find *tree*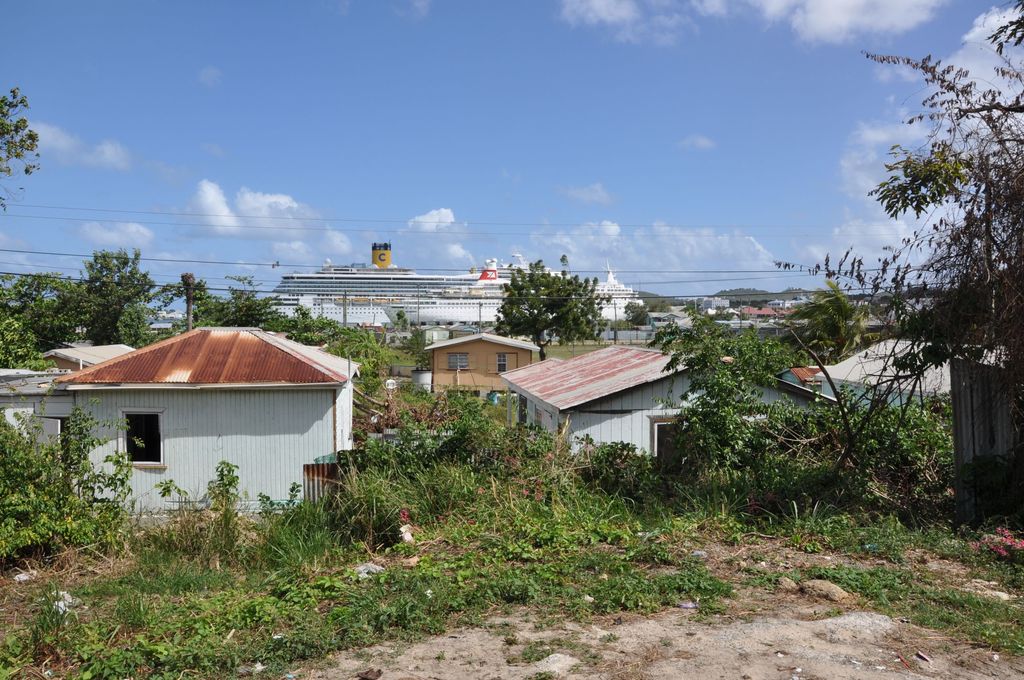
[765,277,877,372]
